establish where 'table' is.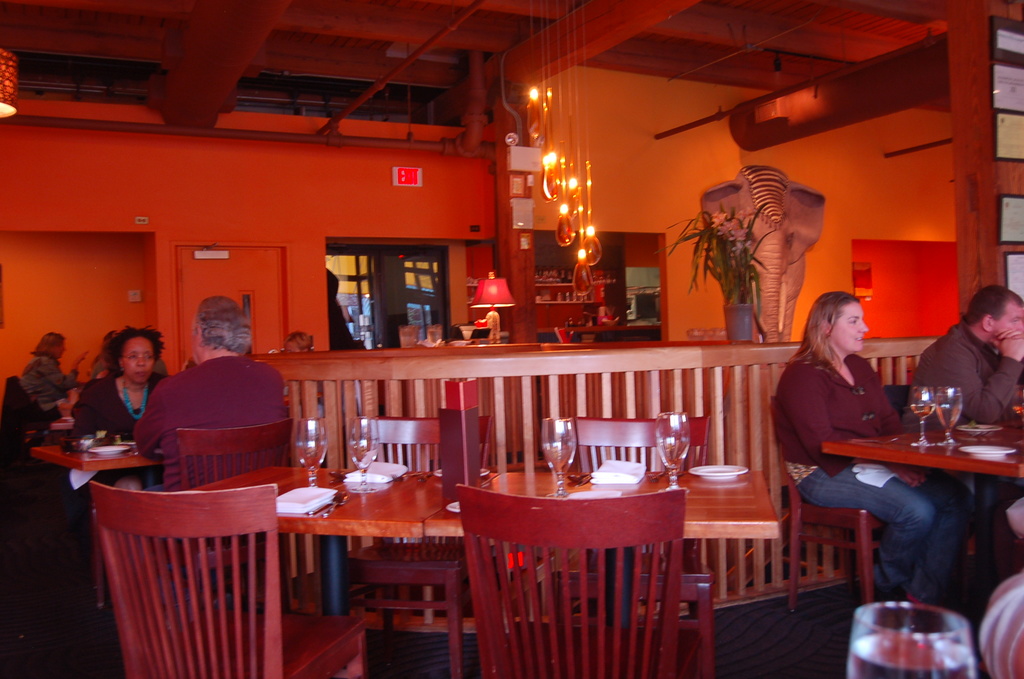
Established at bbox(428, 471, 781, 630).
